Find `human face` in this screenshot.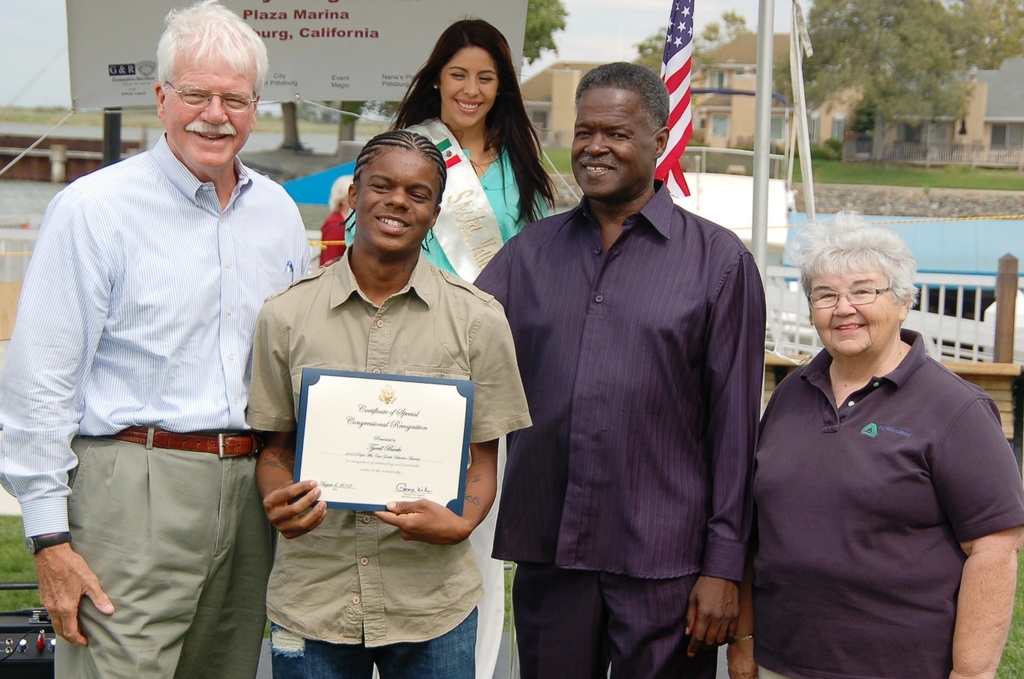
The bounding box for `human face` is {"x1": 811, "y1": 263, "x2": 899, "y2": 356}.
